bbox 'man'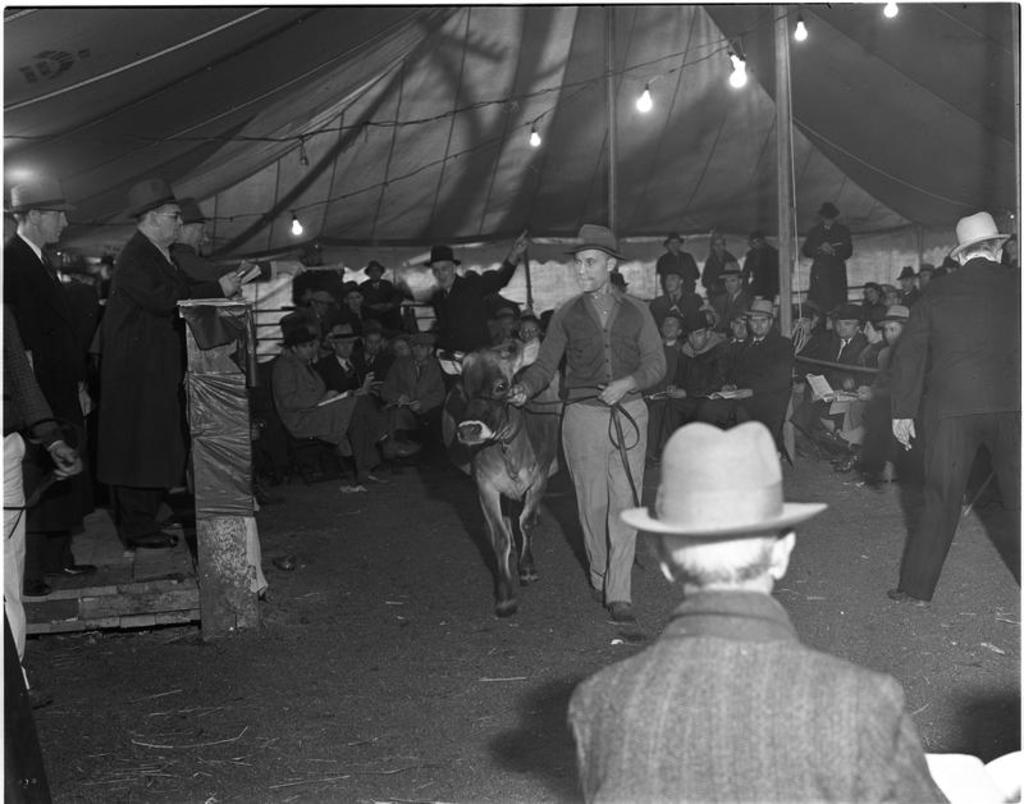
x1=172 y1=192 x2=308 y2=288
